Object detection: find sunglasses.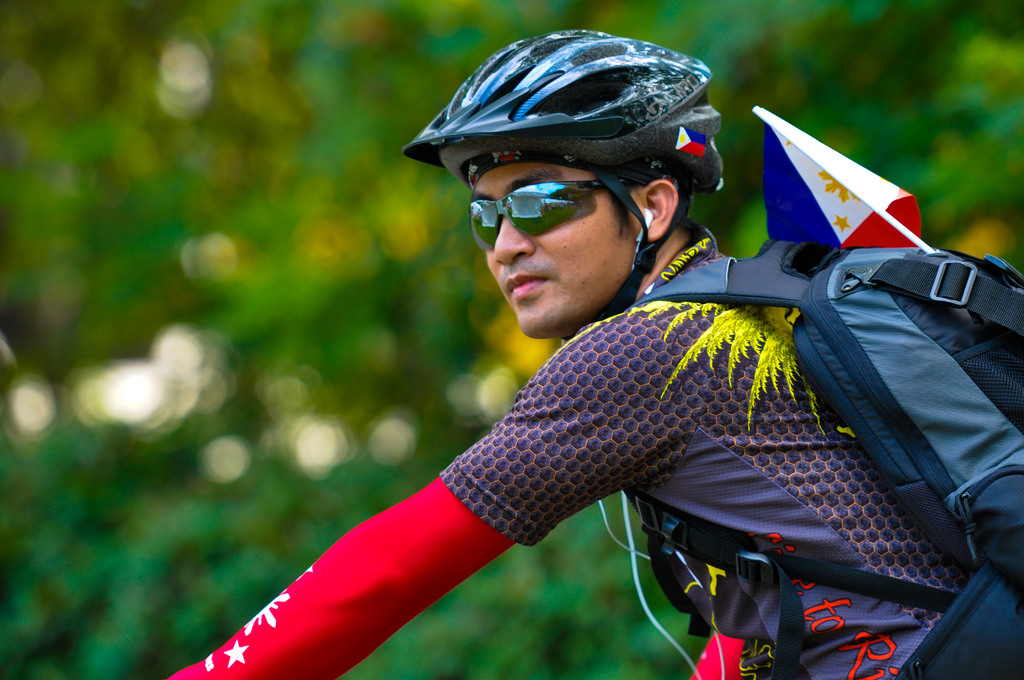
l=472, t=181, r=636, b=250.
